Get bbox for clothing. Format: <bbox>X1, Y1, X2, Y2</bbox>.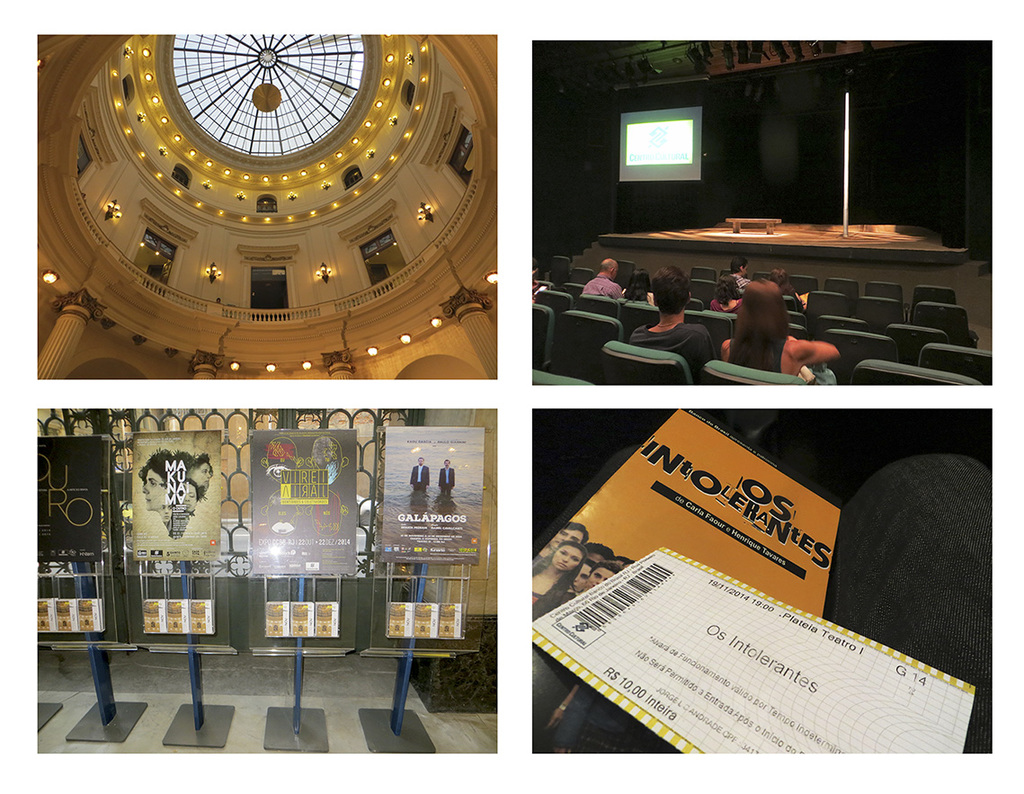
<bbox>581, 275, 625, 301</bbox>.
